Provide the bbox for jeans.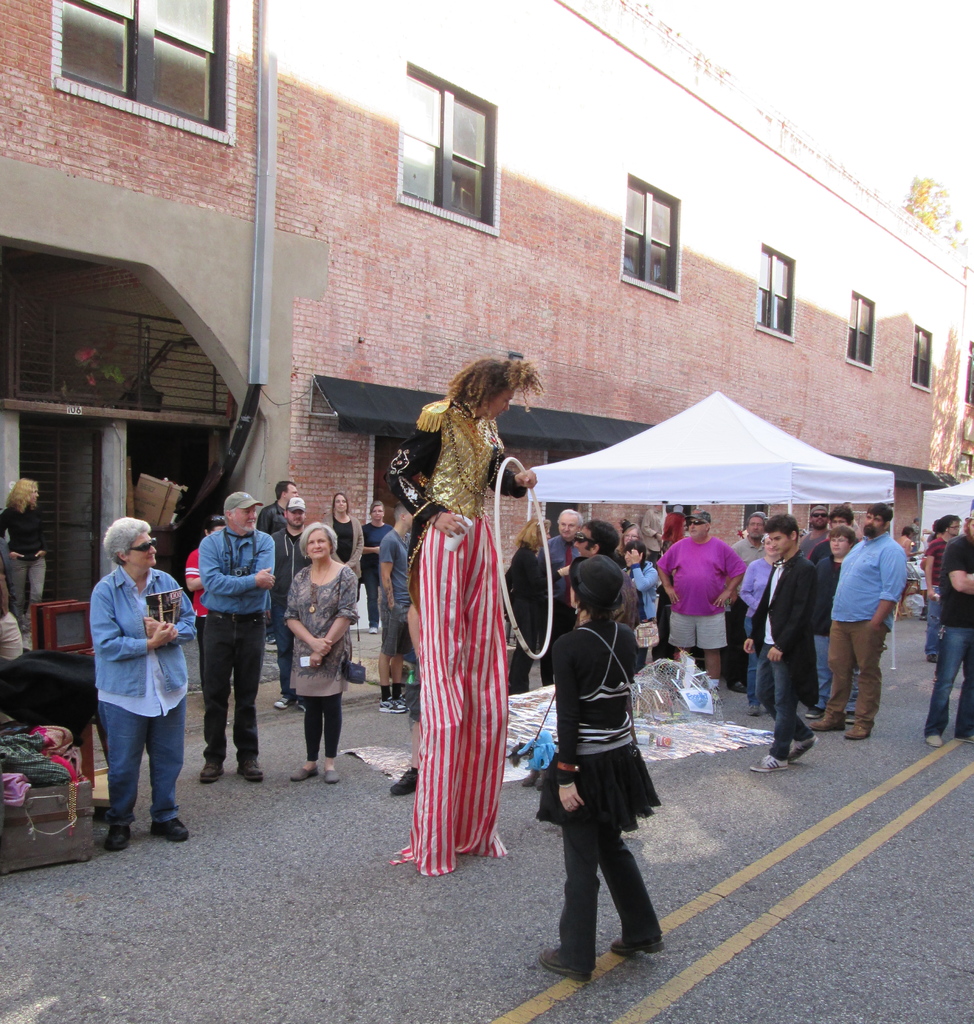
Rect(668, 610, 731, 645).
